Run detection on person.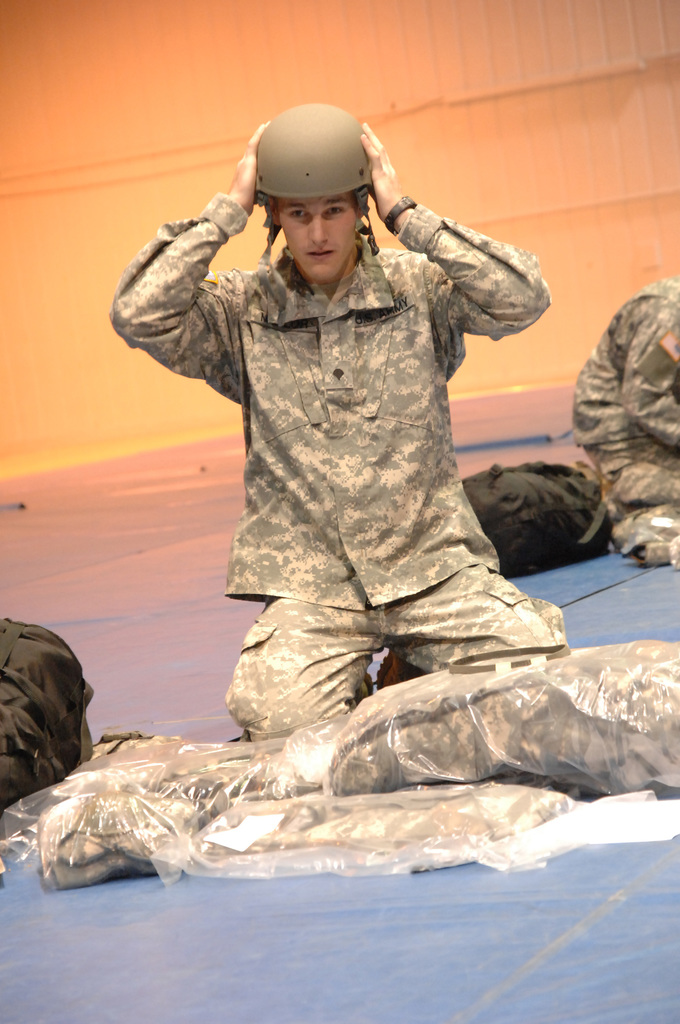
Result: (110,104,574,745).
